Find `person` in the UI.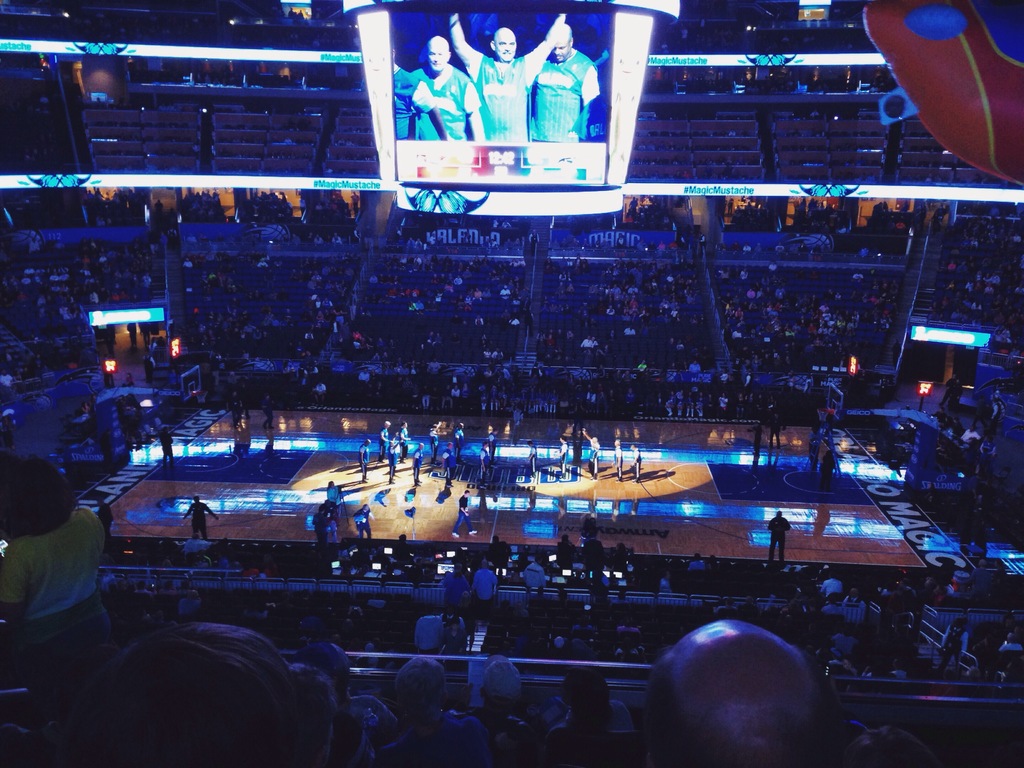
UI element at 115/396/146/456.
